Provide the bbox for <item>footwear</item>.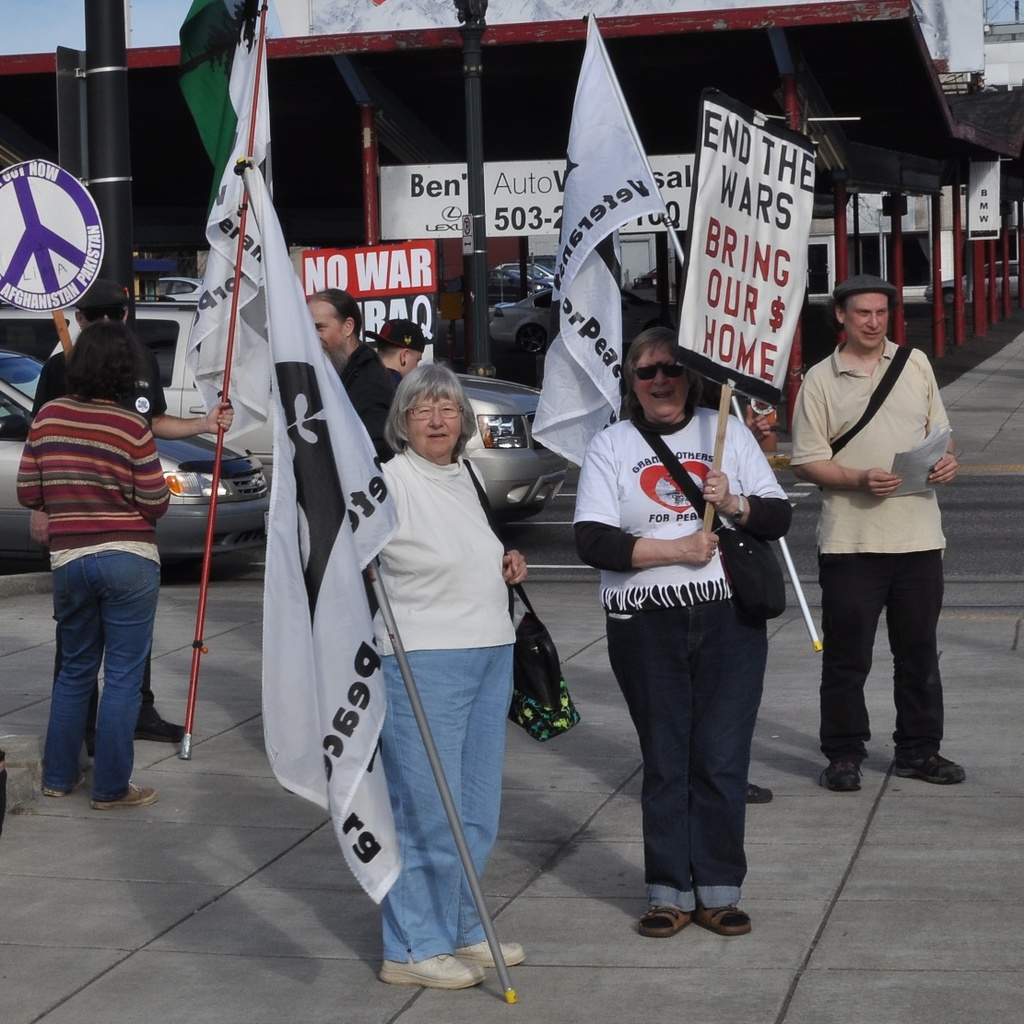
x1=384 y1=951 x2=484 y2=995.
